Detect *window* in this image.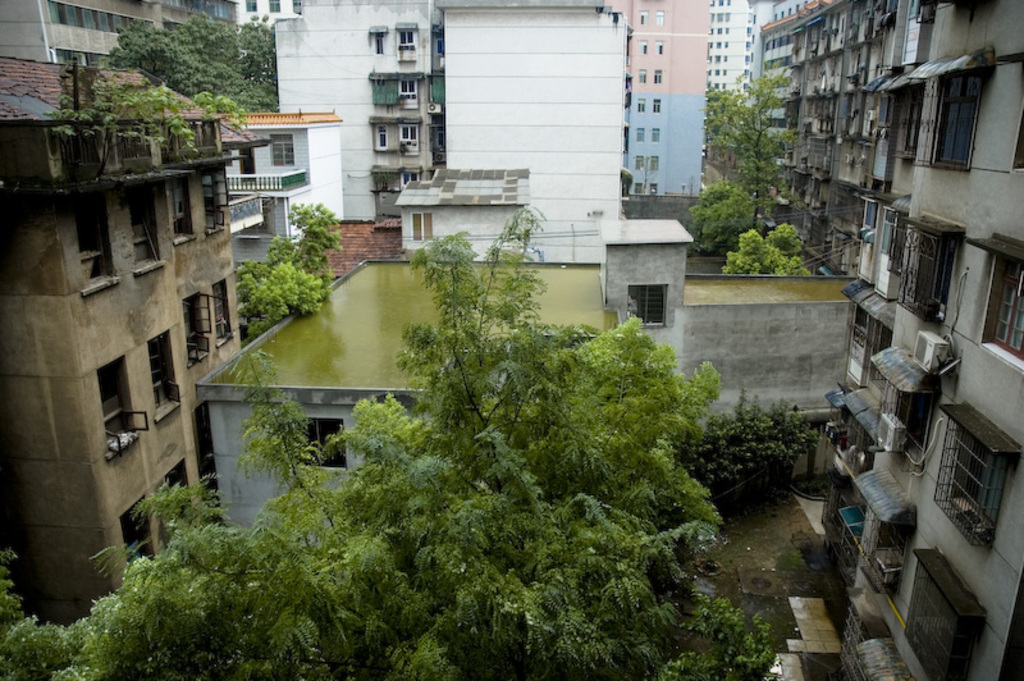
Detection: left=847, top=463, right=923, bottom=590.
